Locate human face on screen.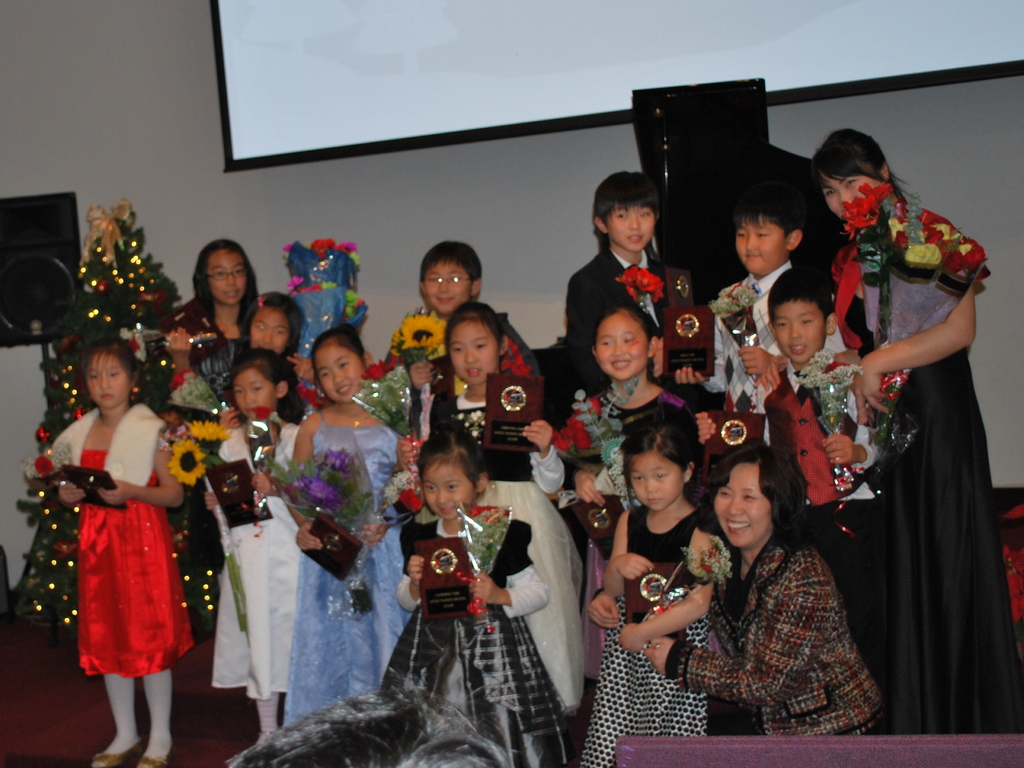
On screen at 712/462/778/550.
